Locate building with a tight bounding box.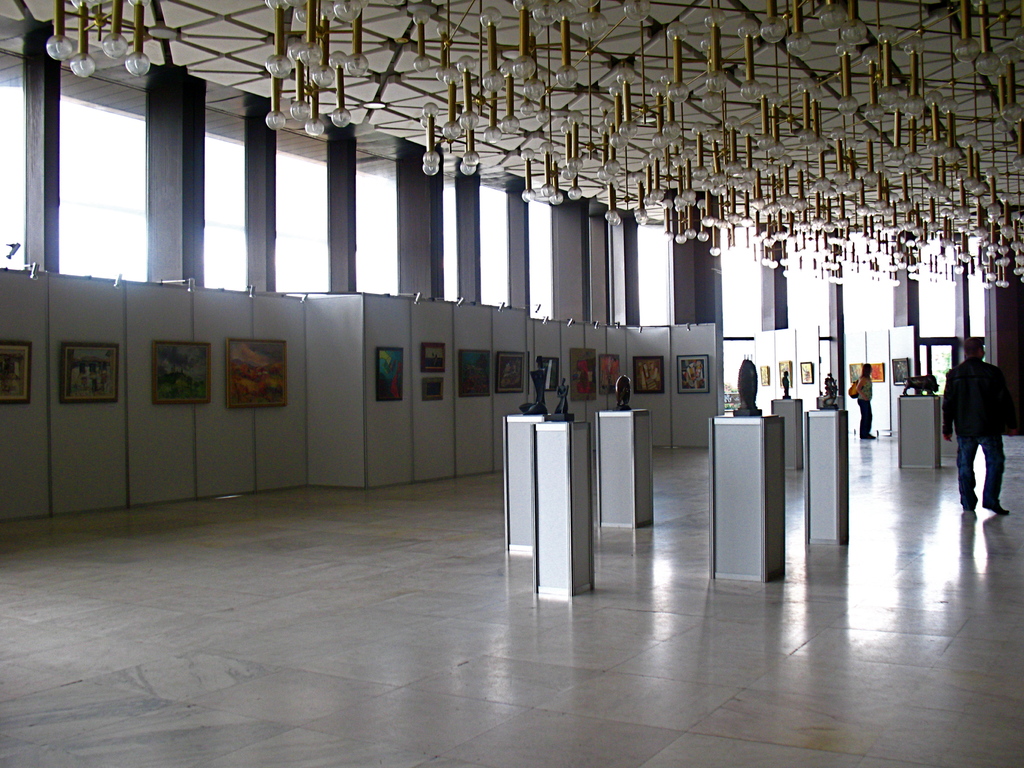
0 0 1023 767.
